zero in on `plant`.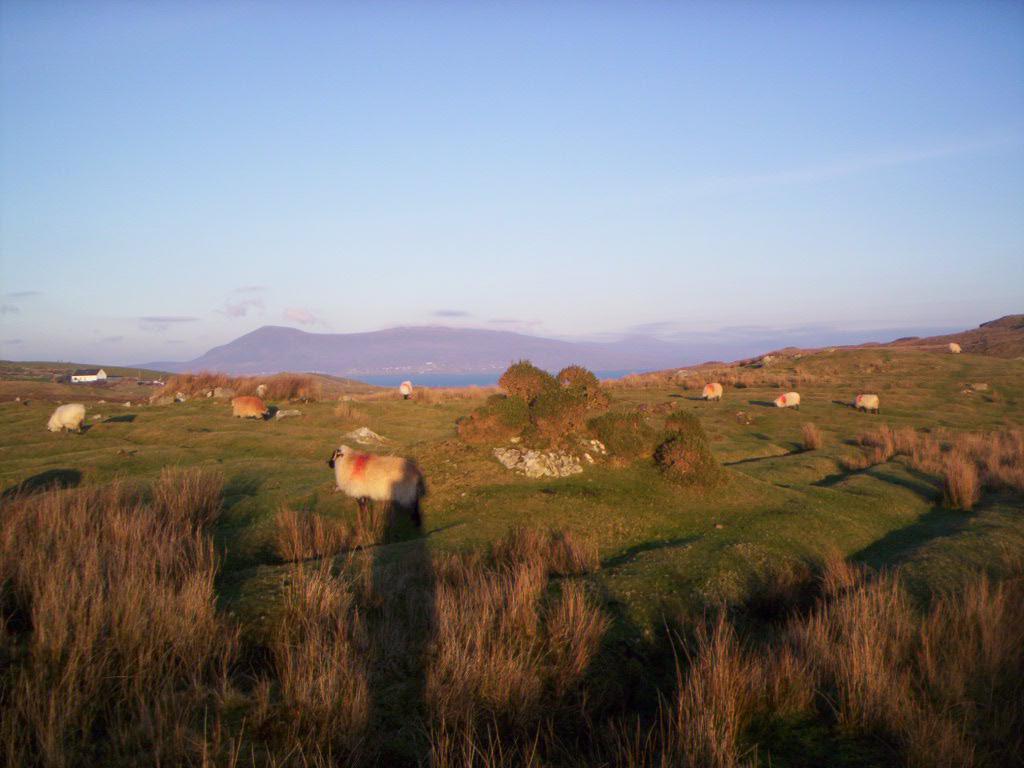
Zeroed in: [668,405,712,437].
